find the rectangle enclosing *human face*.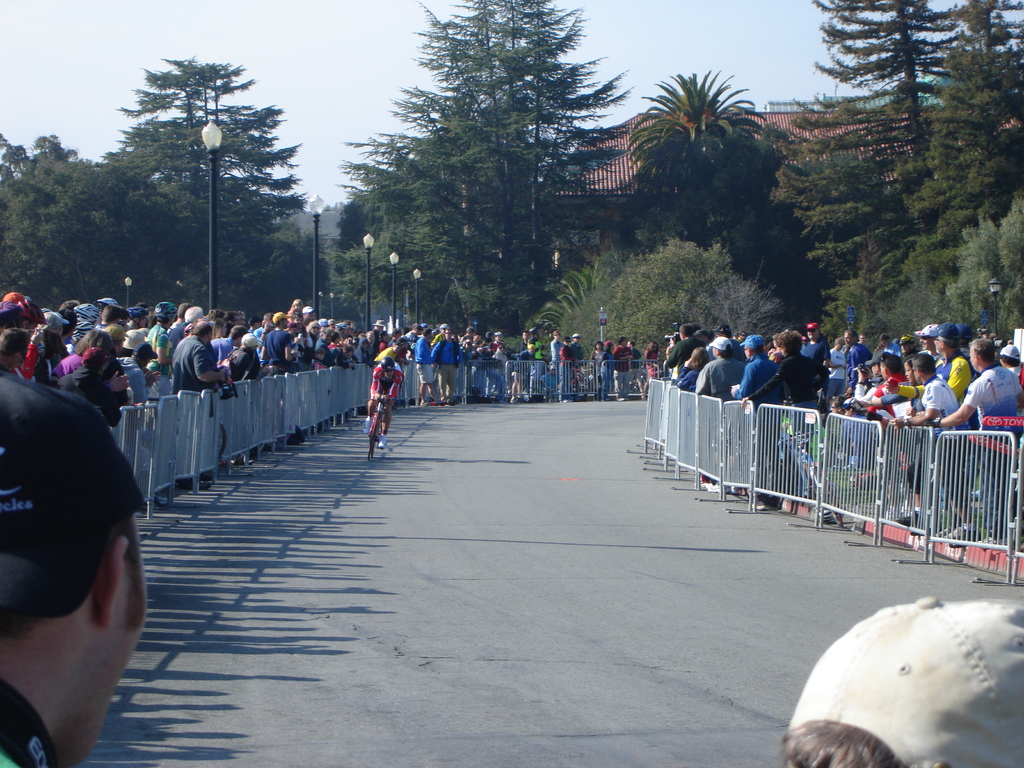
554 332 559 340.
